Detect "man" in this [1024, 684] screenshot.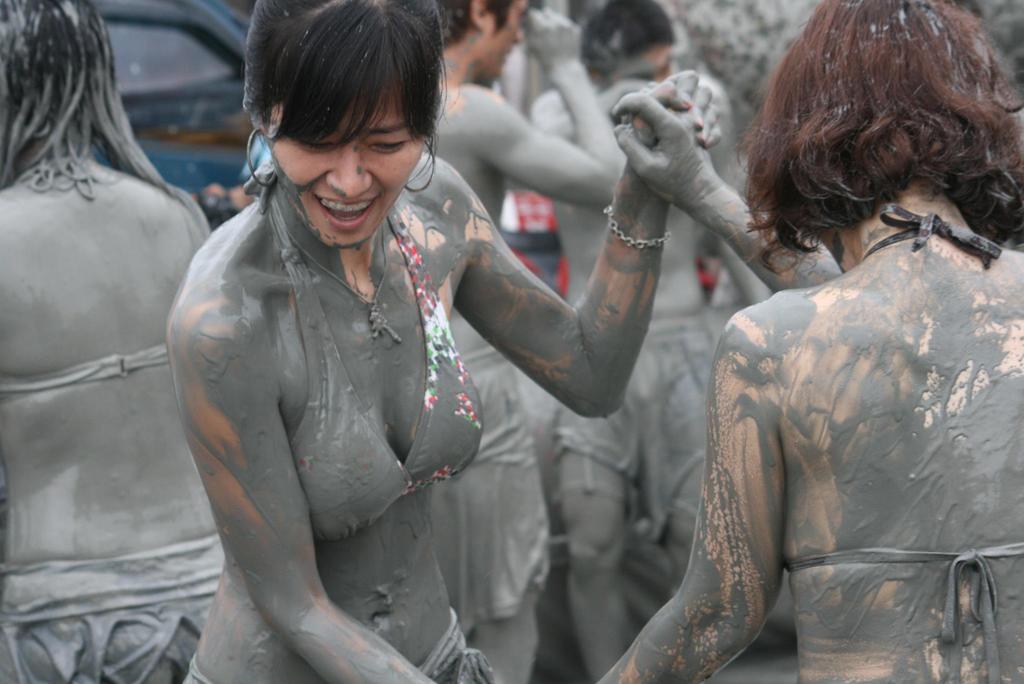
Detection: detection(423, 0, 622, 683).
